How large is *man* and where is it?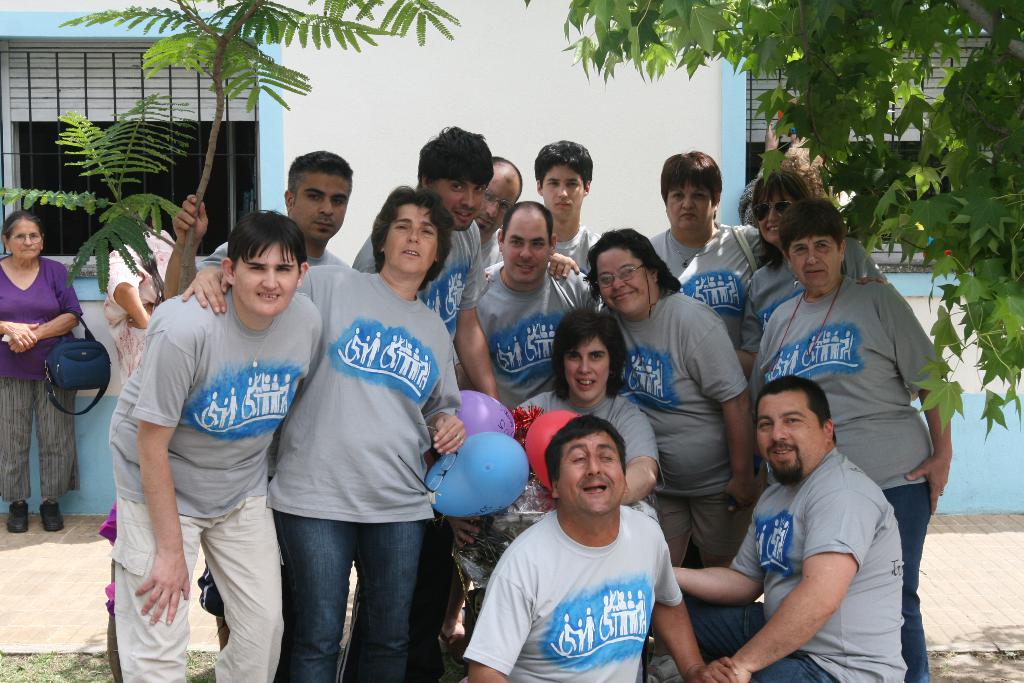
Bounding box: region(348, 115, 489, 354).
